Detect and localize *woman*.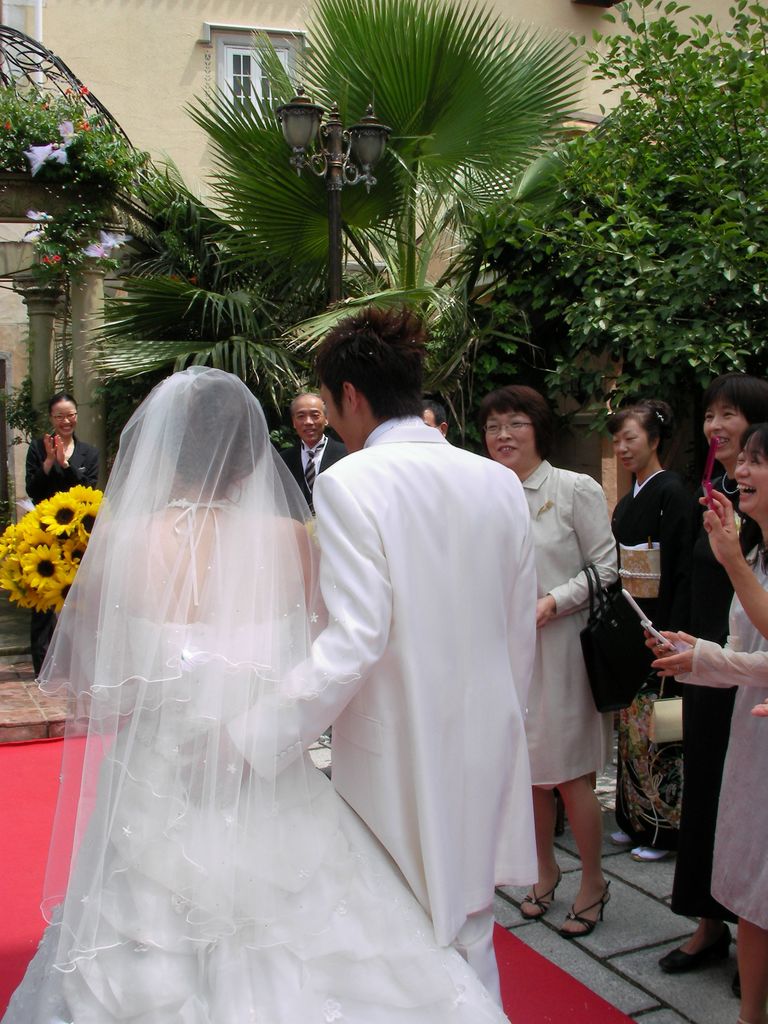
Localized at 25:379:87:678.
